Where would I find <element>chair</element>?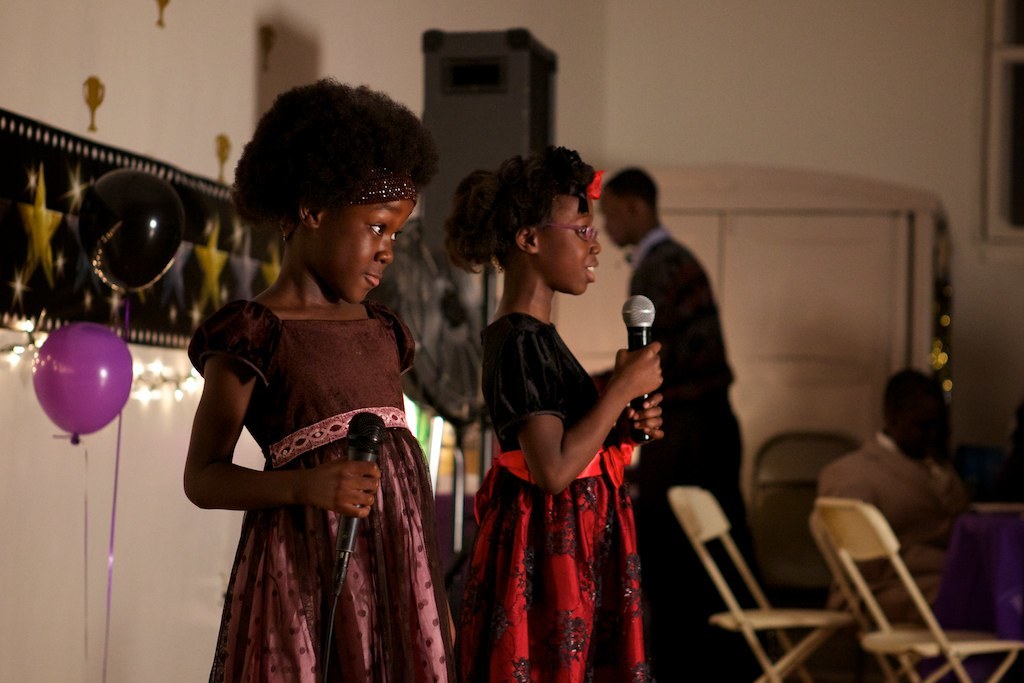
At BBox(667, 481, 852, 682).
